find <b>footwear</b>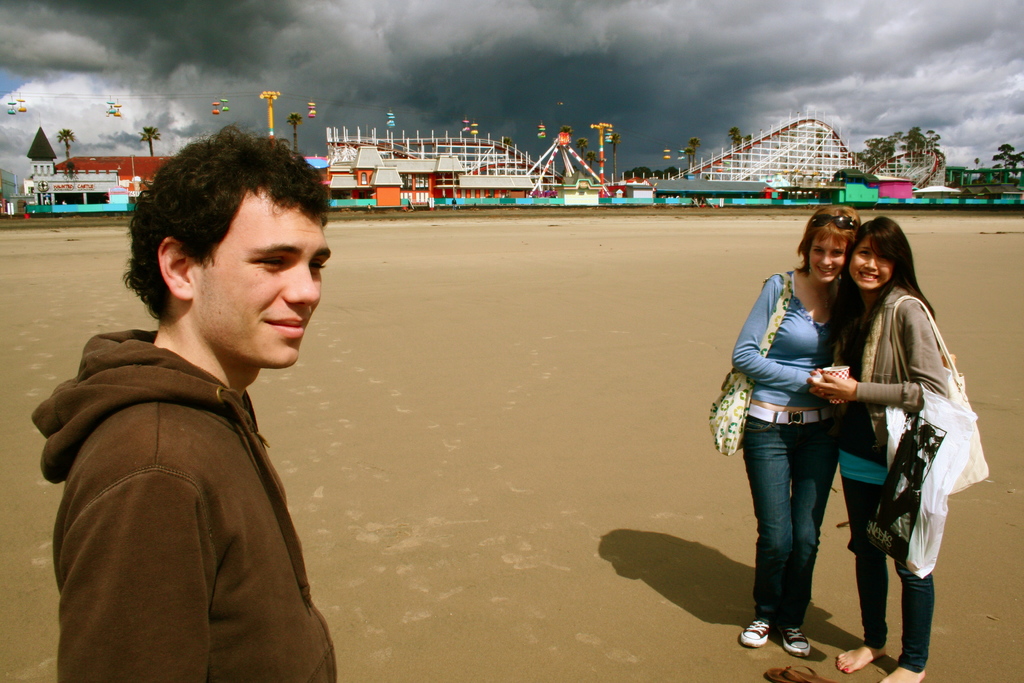
748,595,828,661
